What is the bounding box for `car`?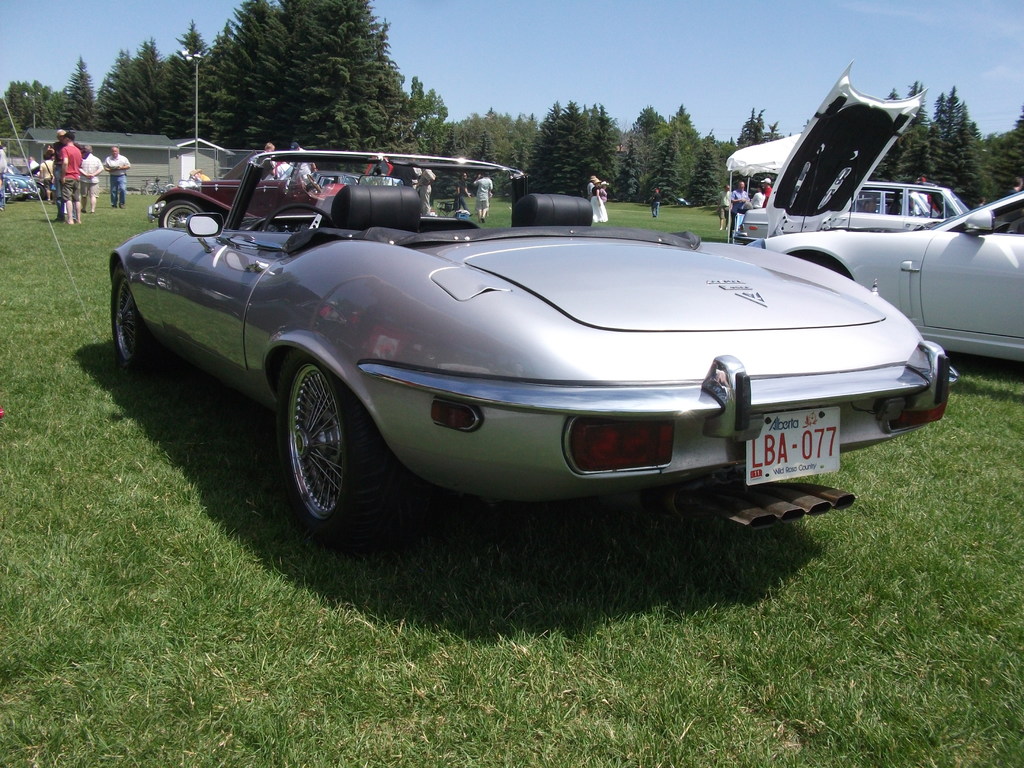
select_region(737, 186, 961, 236).
